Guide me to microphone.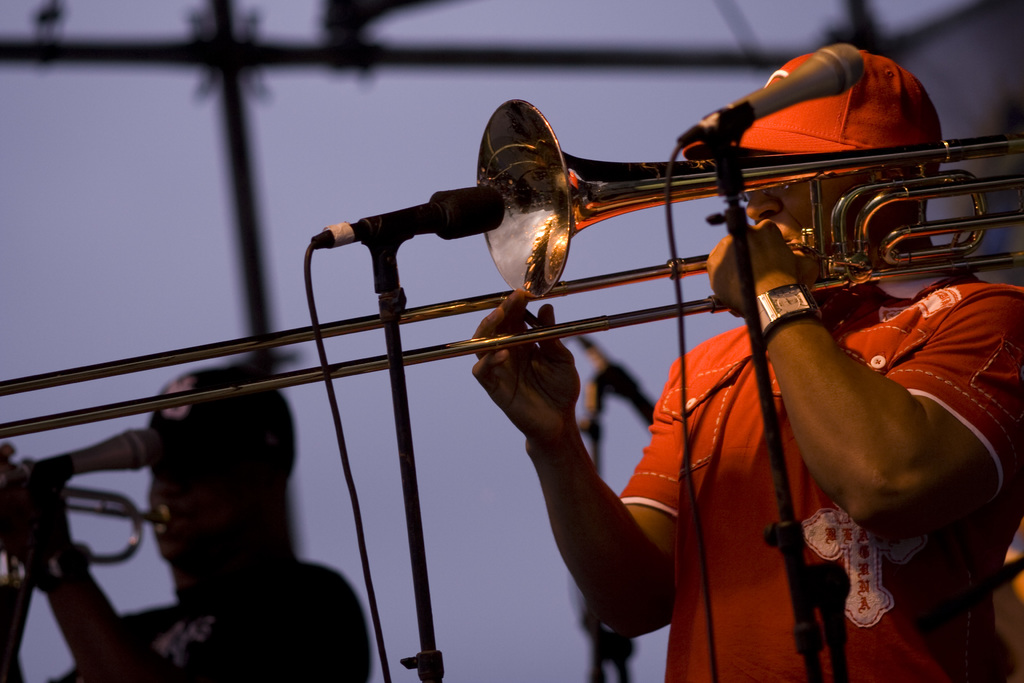
Guidance: box=[36, 428, 163, 488].
